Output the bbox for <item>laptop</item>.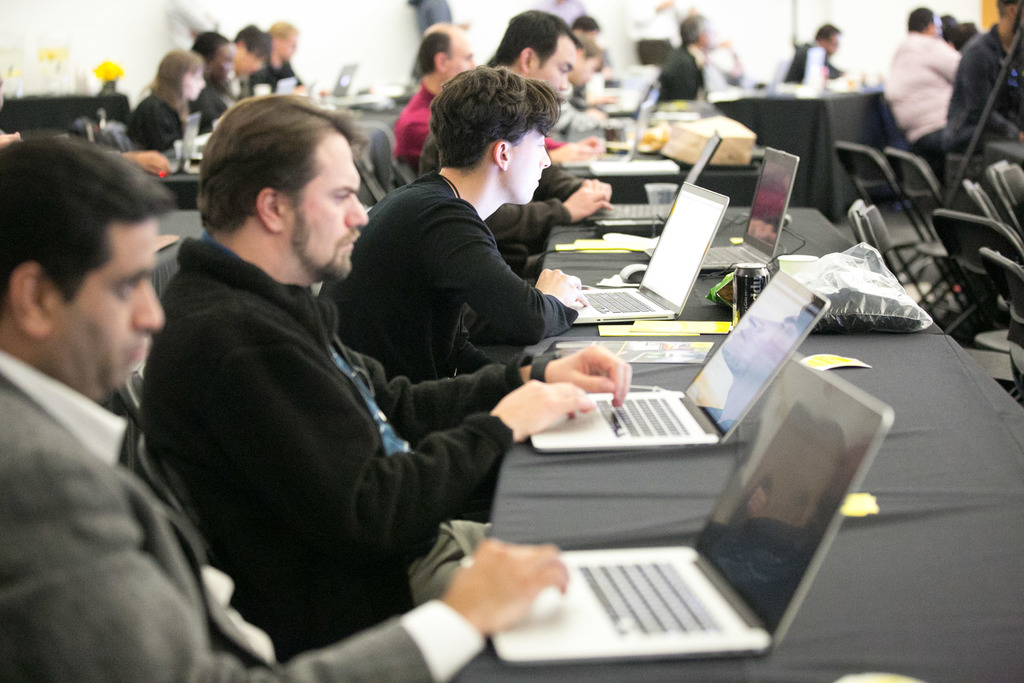
left=572, top=179, right=730, bottom=320.
